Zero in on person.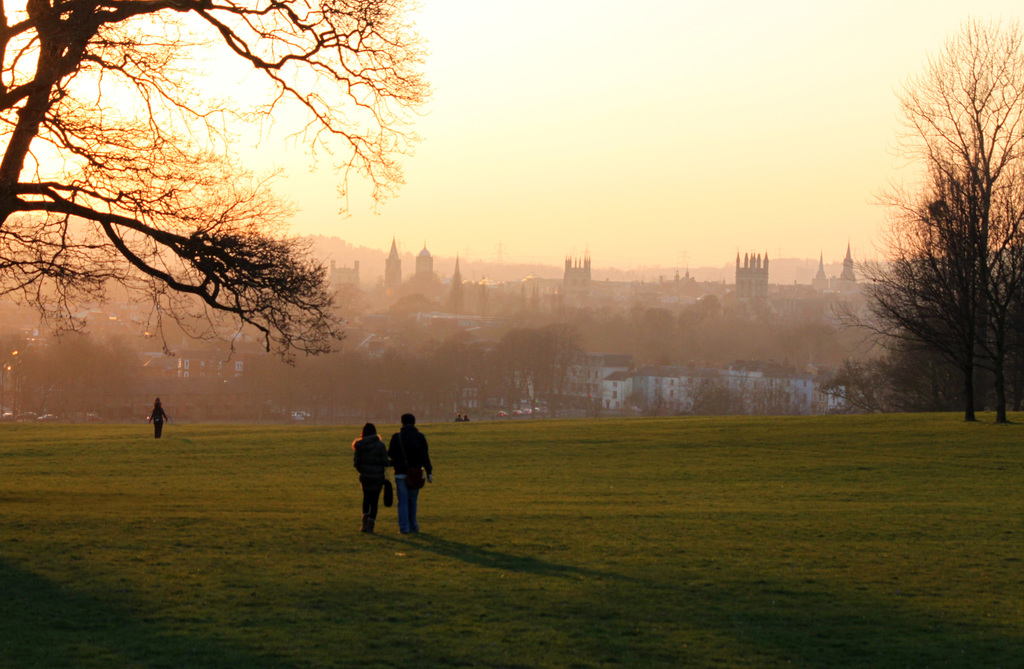
Zeroed in: [left=455, top=414, right=461, bottom=423].
